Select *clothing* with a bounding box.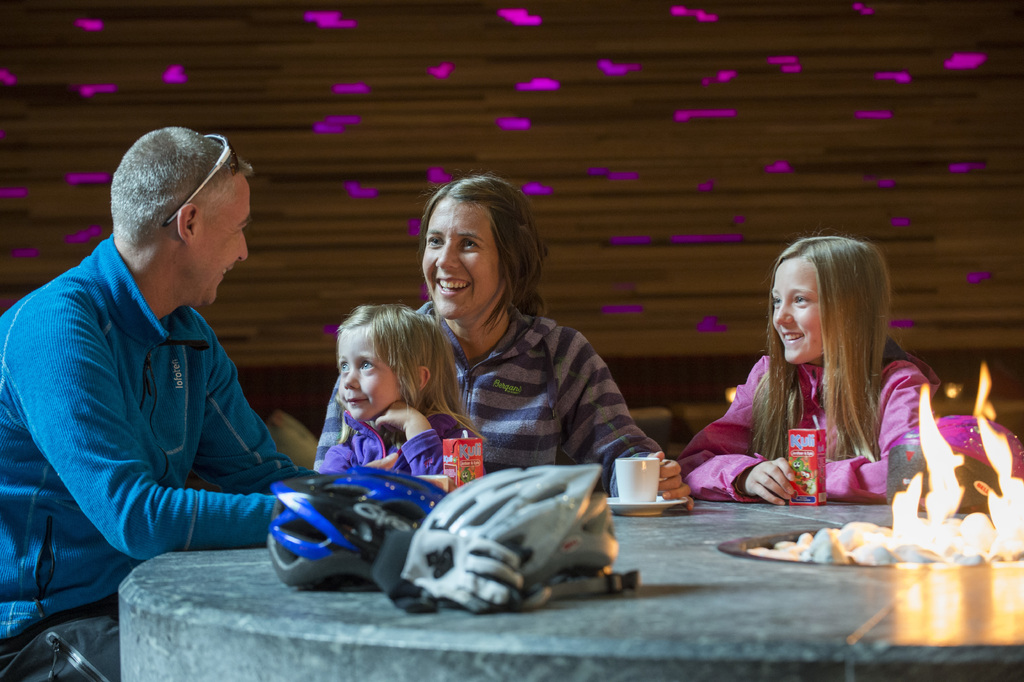
[x1=675, y1=345, x2=954, y2=499].
